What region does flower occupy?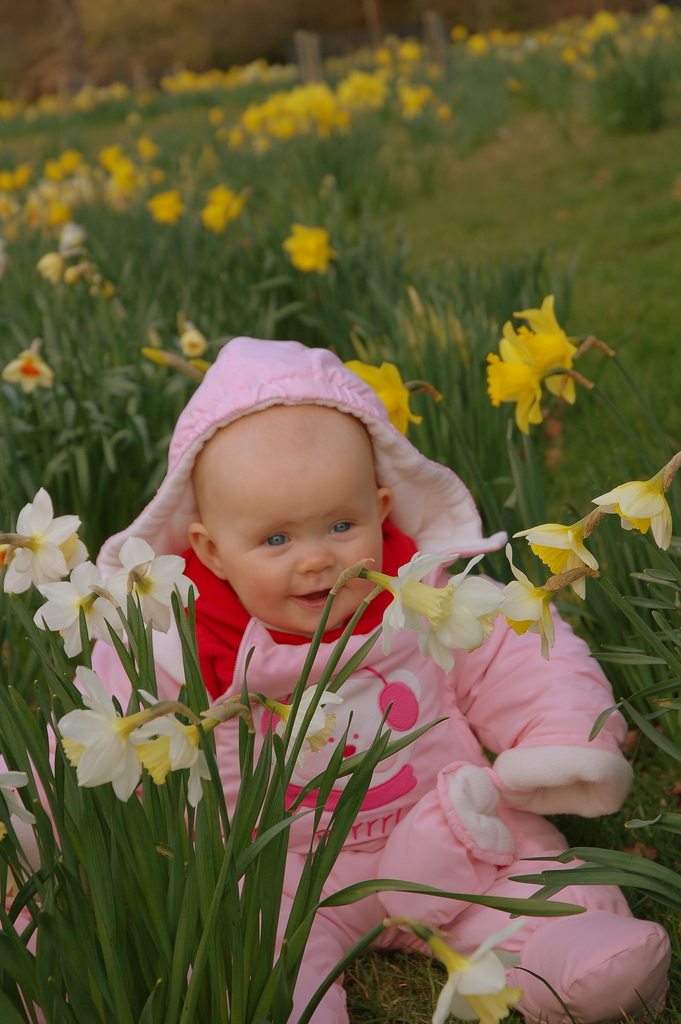
<box>432,917,530,1023</box>.
